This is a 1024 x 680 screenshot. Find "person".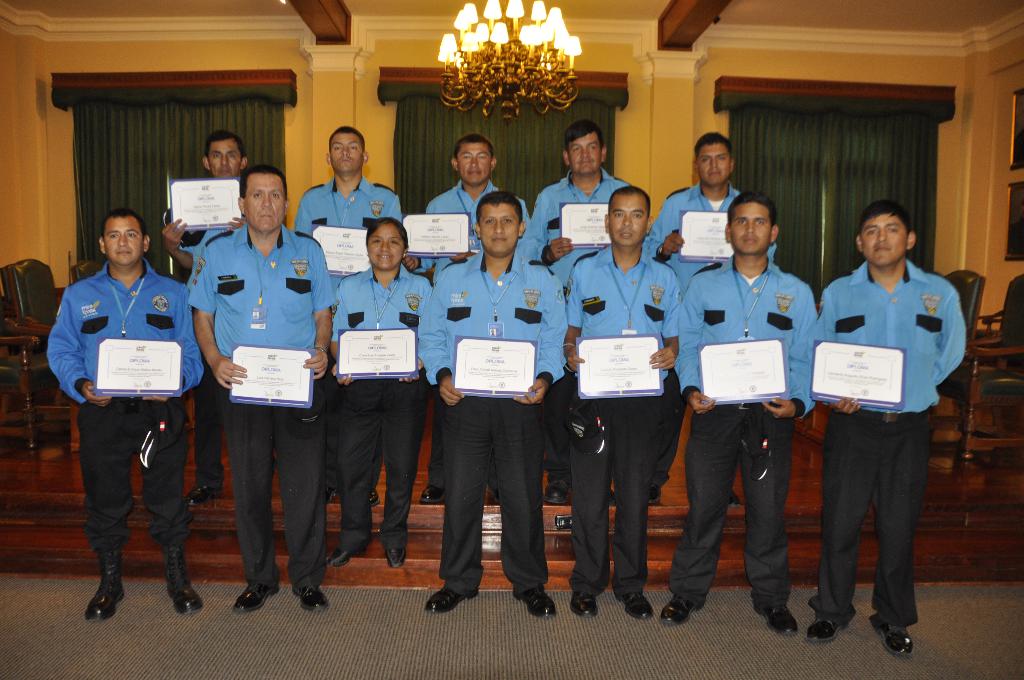
Bounding box: crop(159, 127, 260, 287).
